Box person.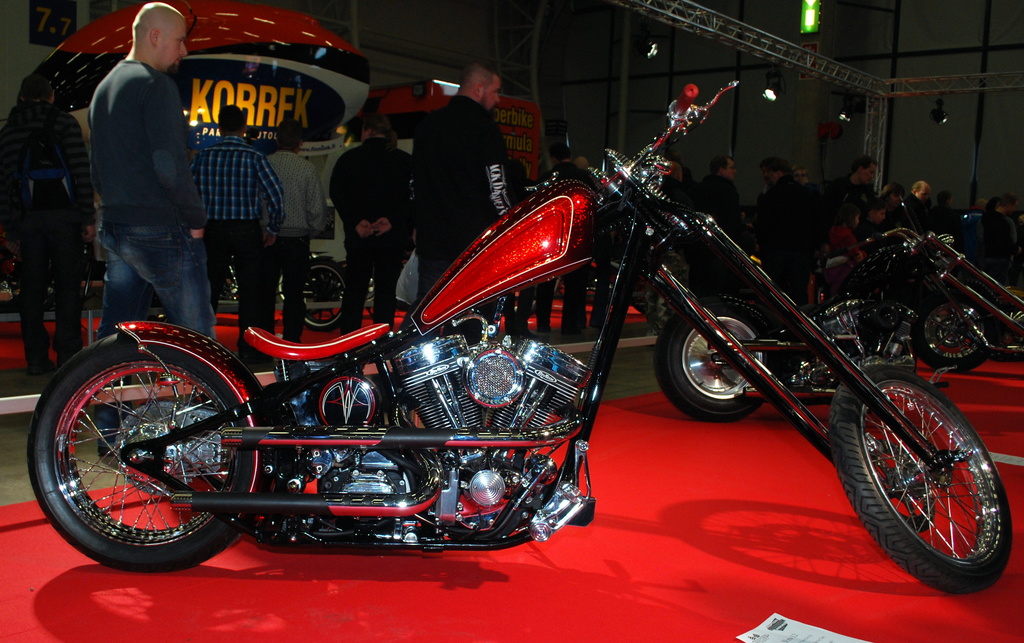
rect(962, 199, 986, 264).
